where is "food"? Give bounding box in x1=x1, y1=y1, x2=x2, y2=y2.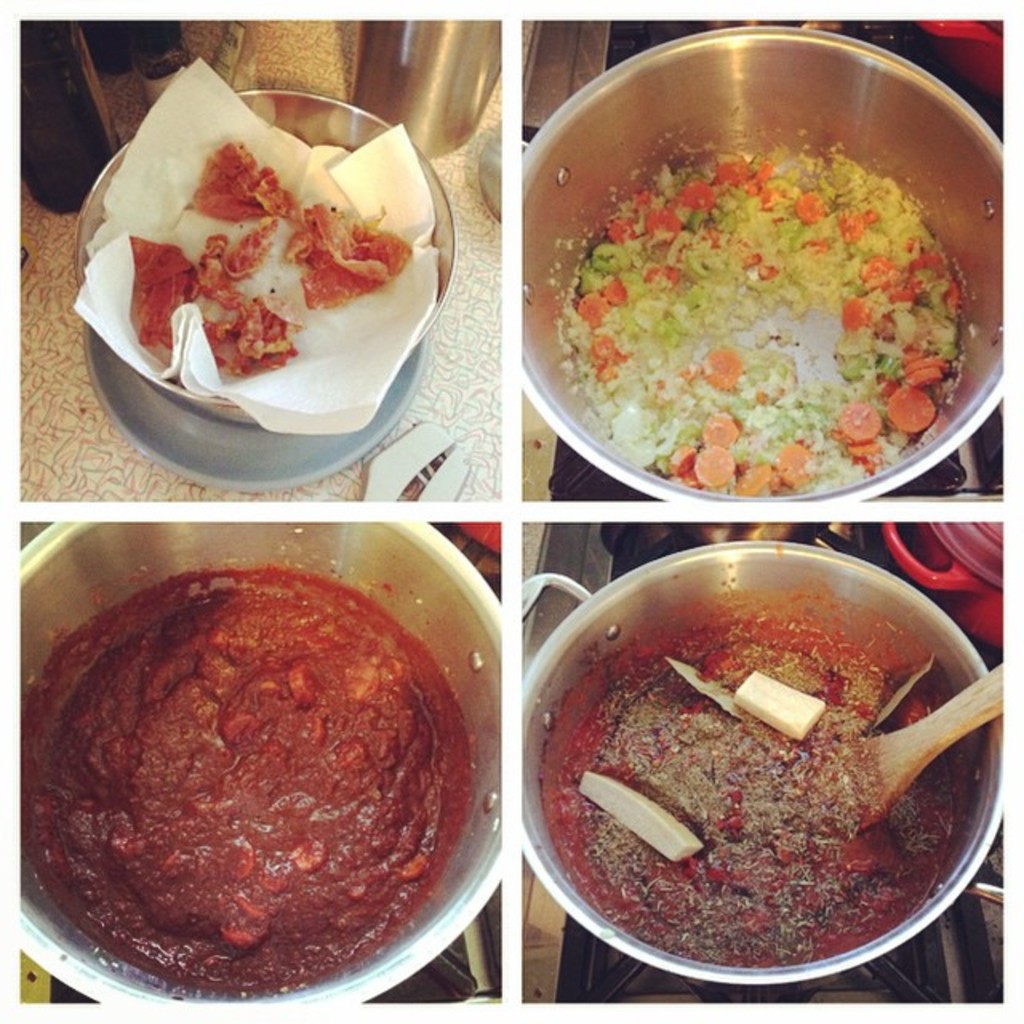
x1=560, y1=146, x2=966, y2=499.
